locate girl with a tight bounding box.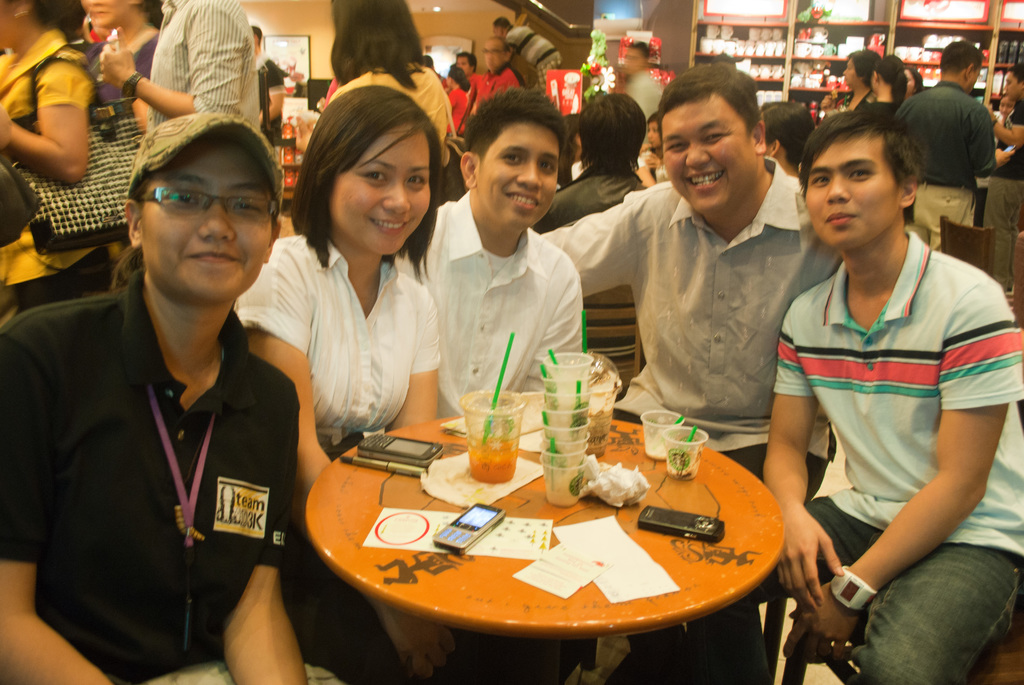
bbox=[230, 85, 525, 684].
